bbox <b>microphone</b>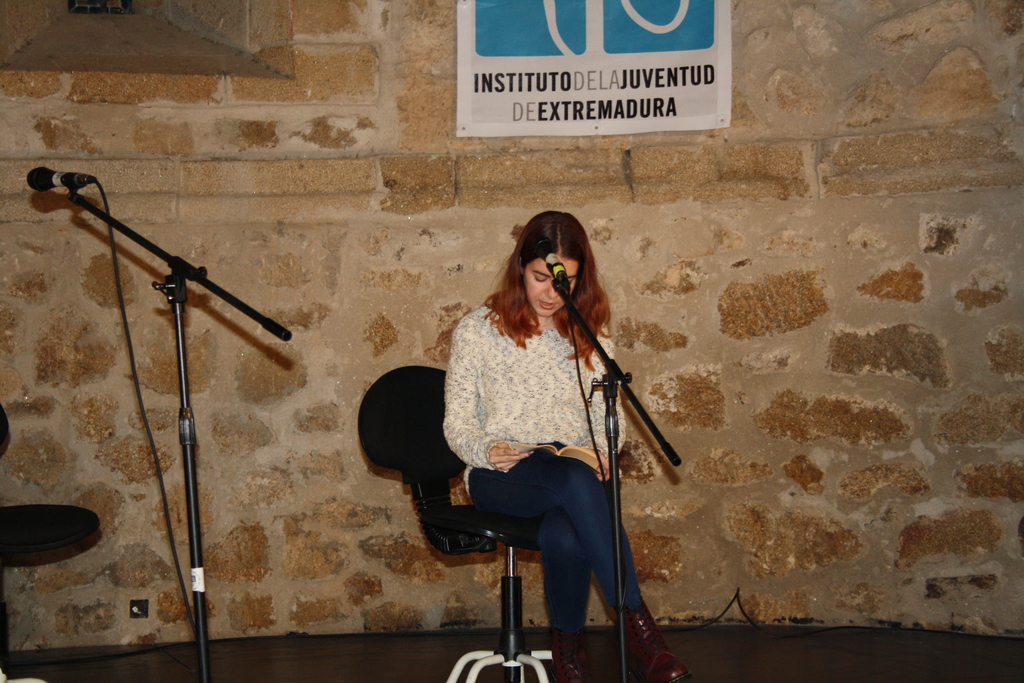
<box>23,165,94,191</box>
